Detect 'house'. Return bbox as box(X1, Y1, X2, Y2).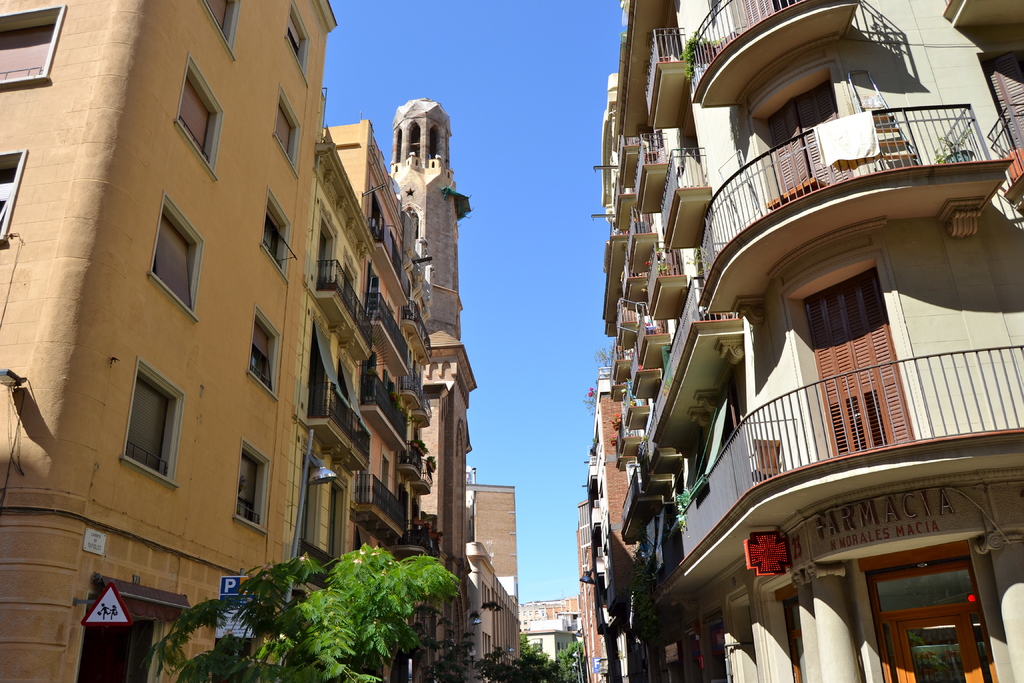
box(521, 618, 582, 682).
